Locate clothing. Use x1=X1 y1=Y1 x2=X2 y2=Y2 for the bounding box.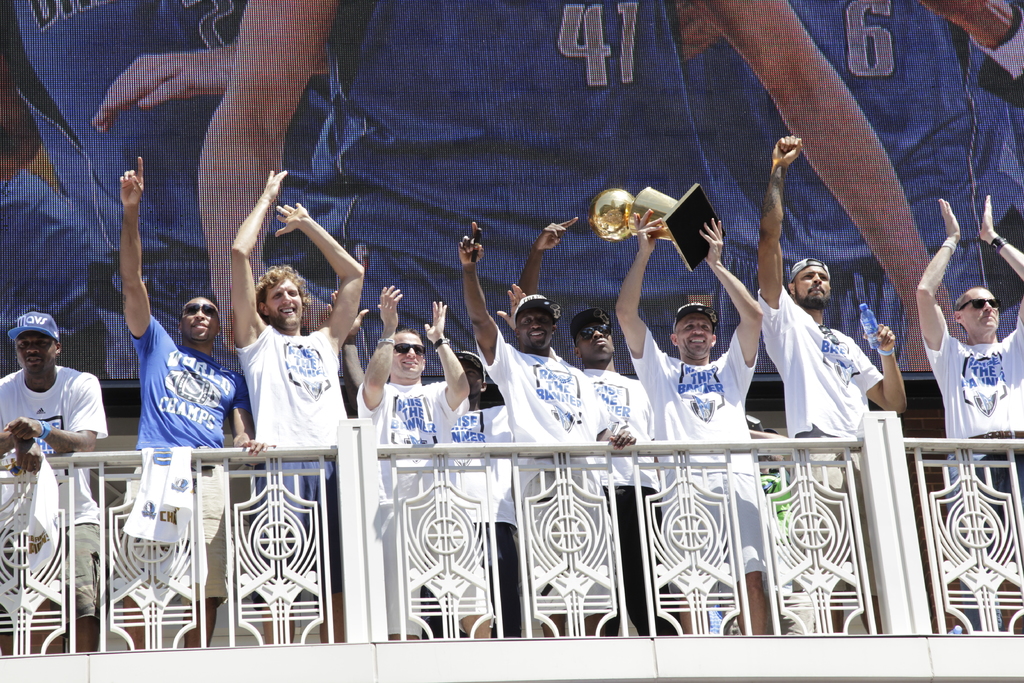
x1=927 y1=315 x2=1012 y2=555.
